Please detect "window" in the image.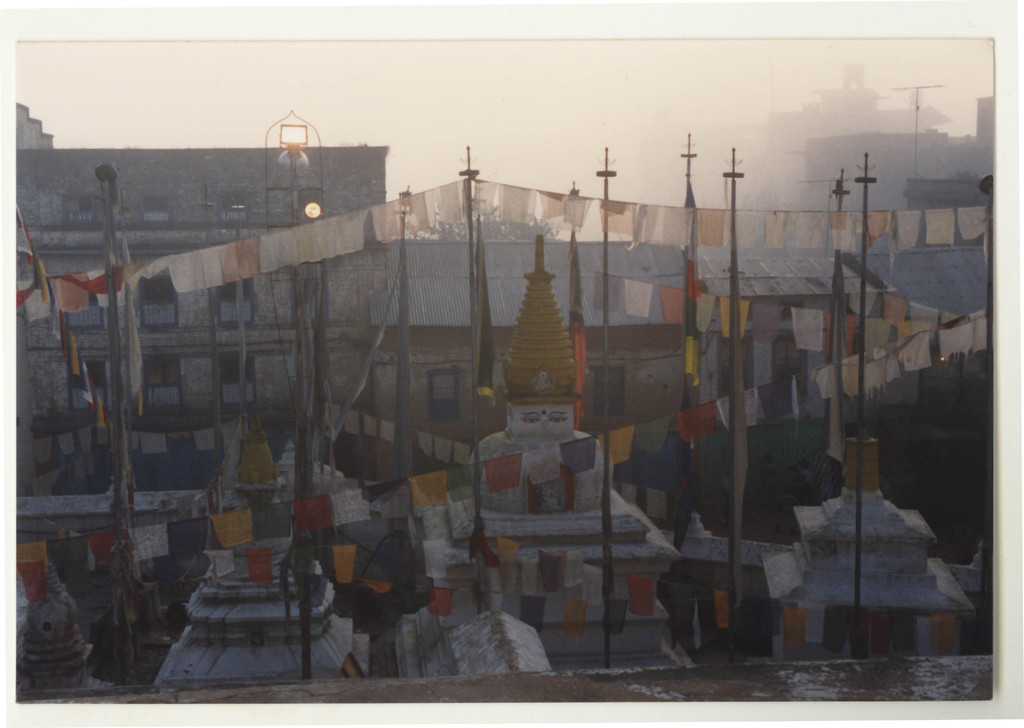
bbox=[68, 364, 110, 415].
